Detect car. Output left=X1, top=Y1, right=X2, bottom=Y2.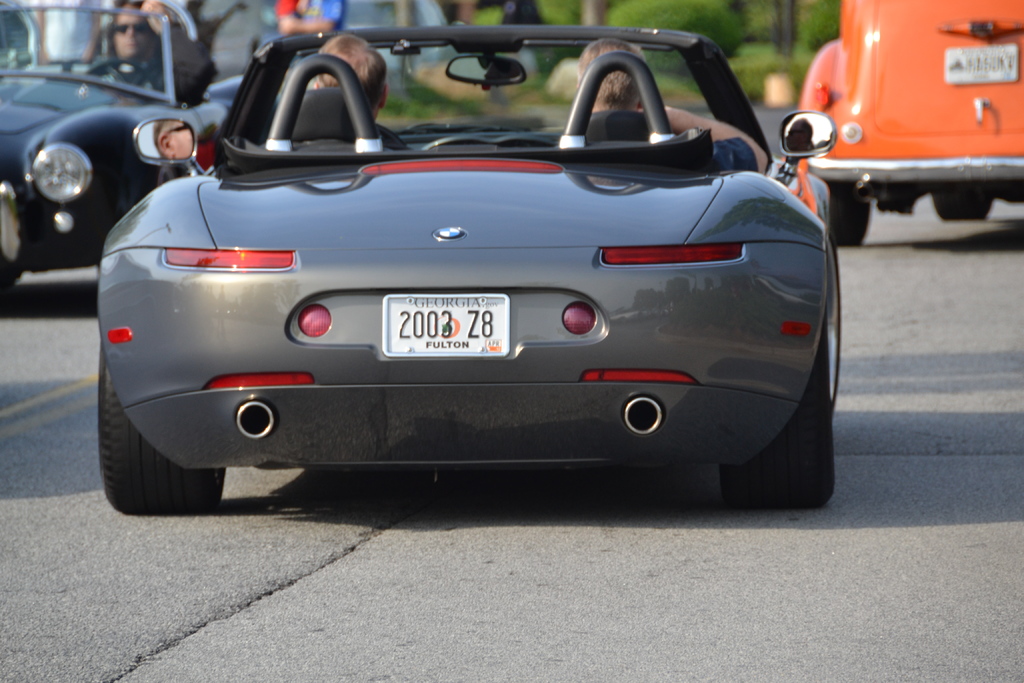
left=0, top=0, right=230, bottom=305.
